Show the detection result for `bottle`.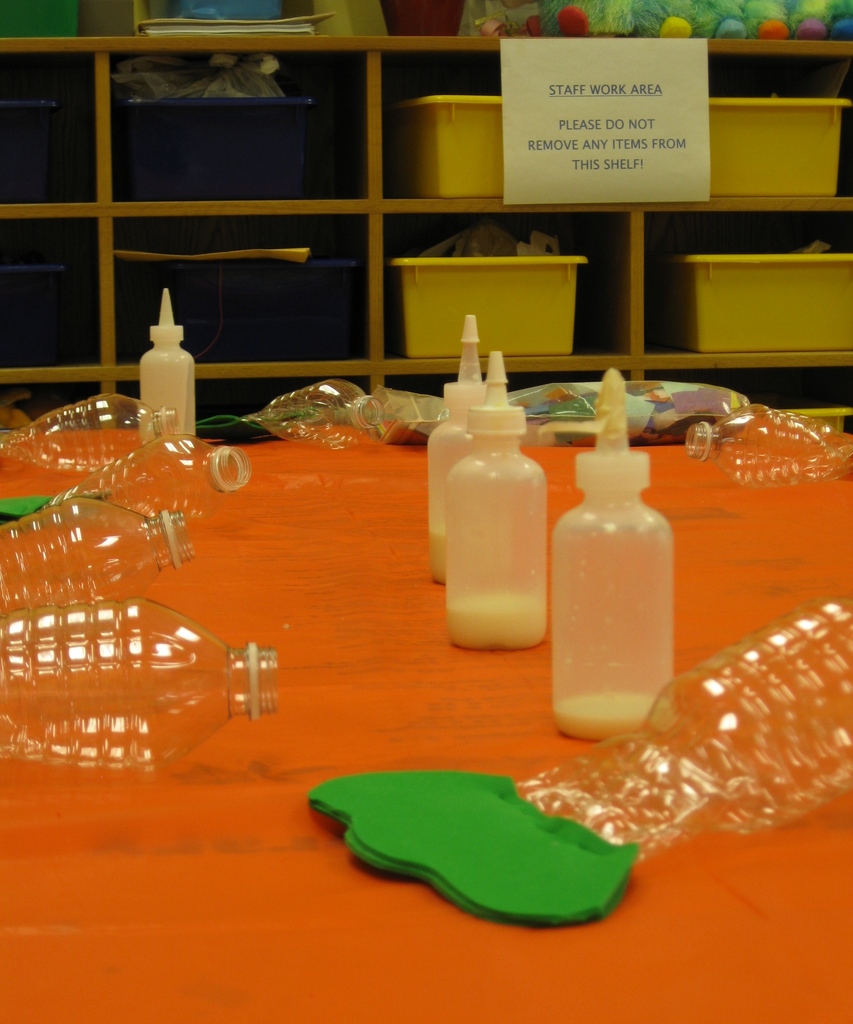
l=447, t=355, r=548, b=650.
